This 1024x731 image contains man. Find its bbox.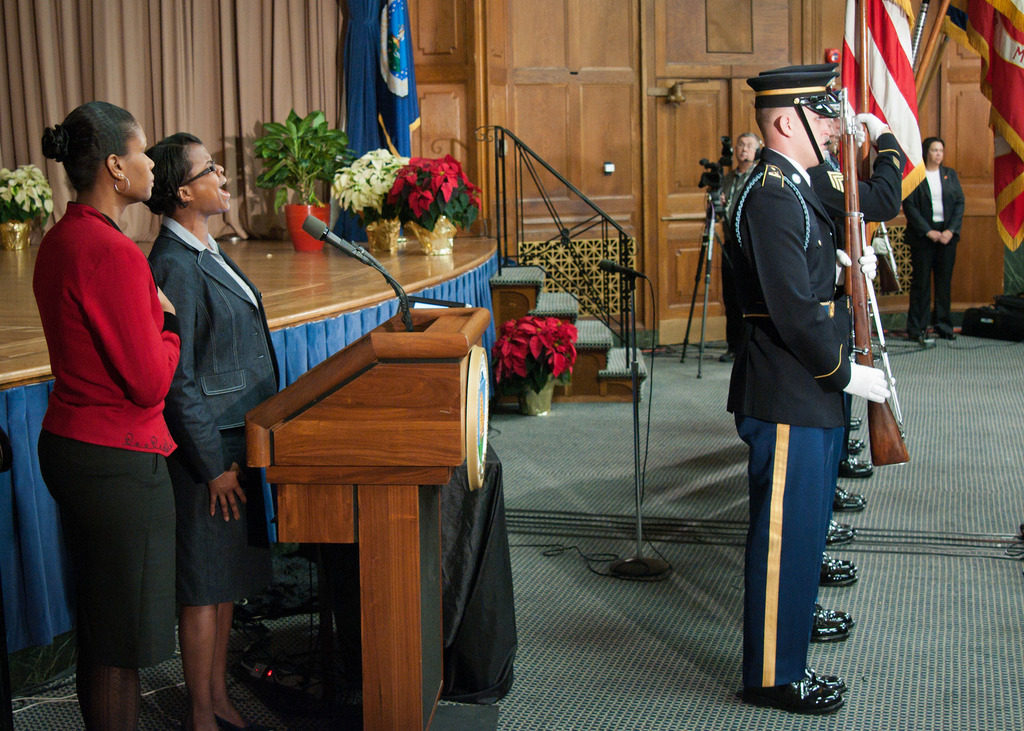
locate(729, 75, 890, 718).
